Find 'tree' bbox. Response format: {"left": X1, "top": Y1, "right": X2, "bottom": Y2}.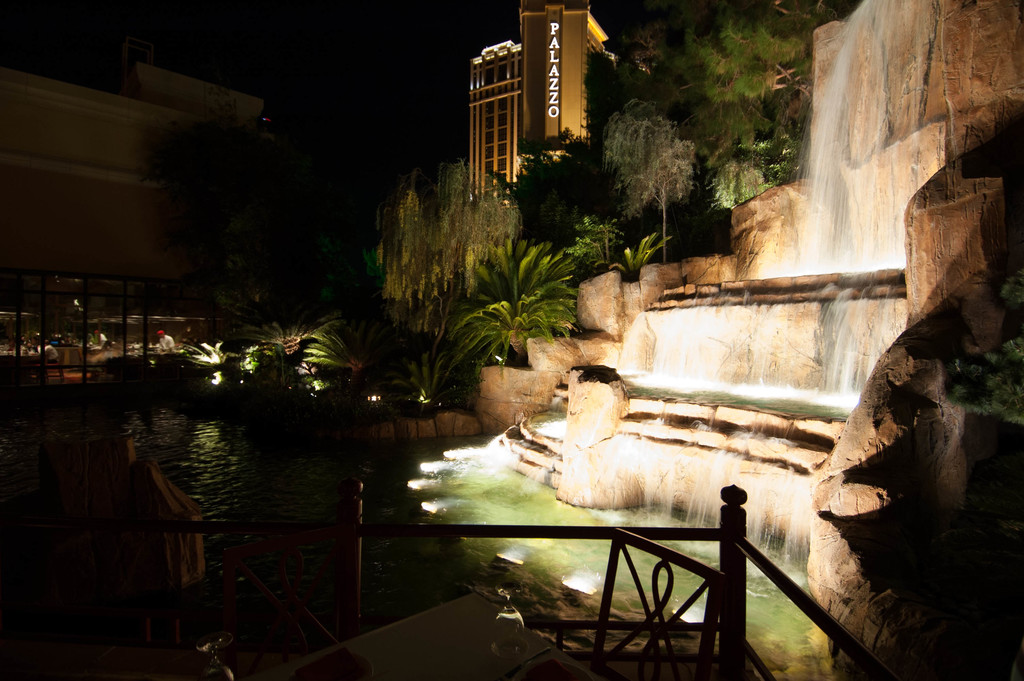
{"left": 563, "top": 211, "right": 634, "bottom": 279}.
